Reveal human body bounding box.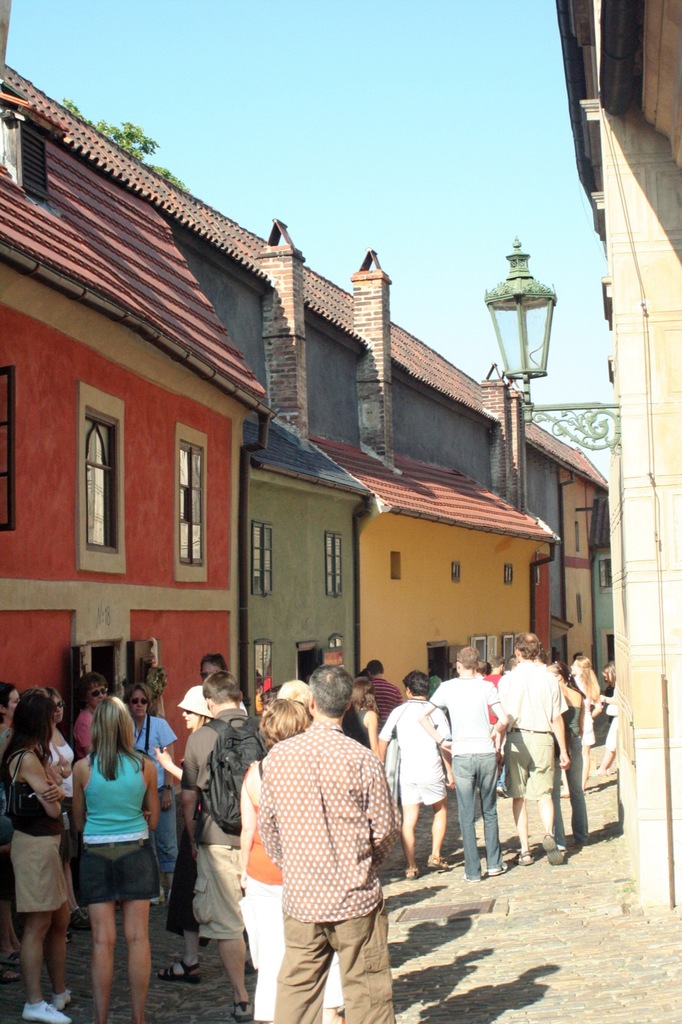
Revealed: 72 703 96 760.
